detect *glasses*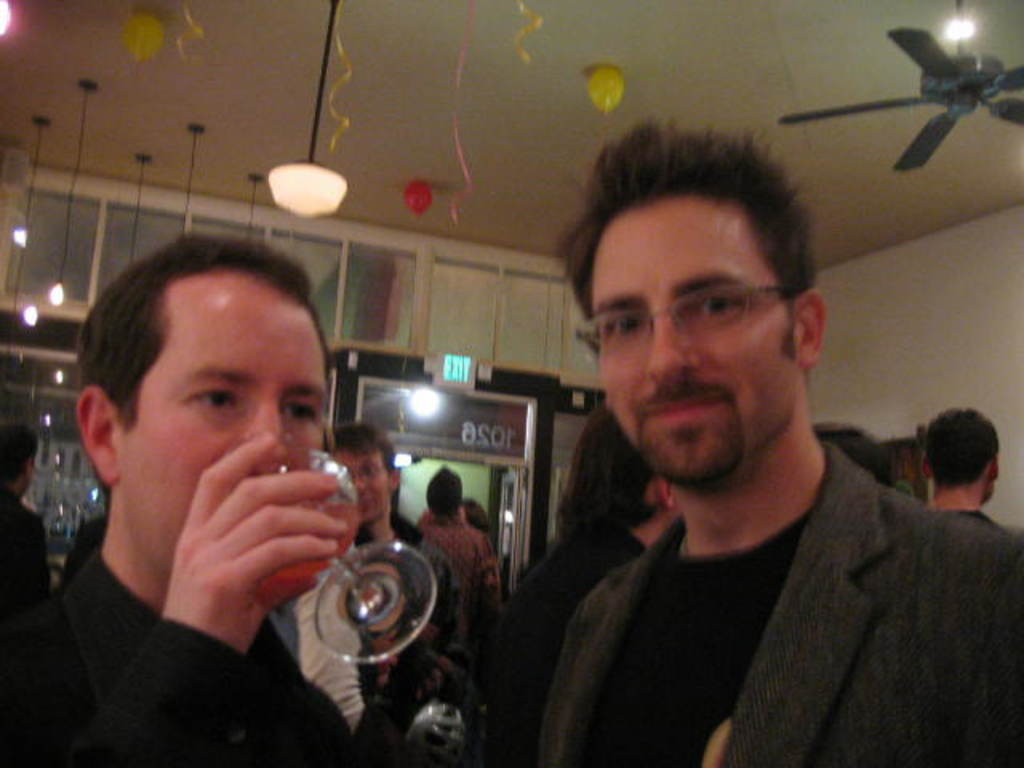
{"x1": 576, "y1": 267, "x2": 813, "y2": 362}
